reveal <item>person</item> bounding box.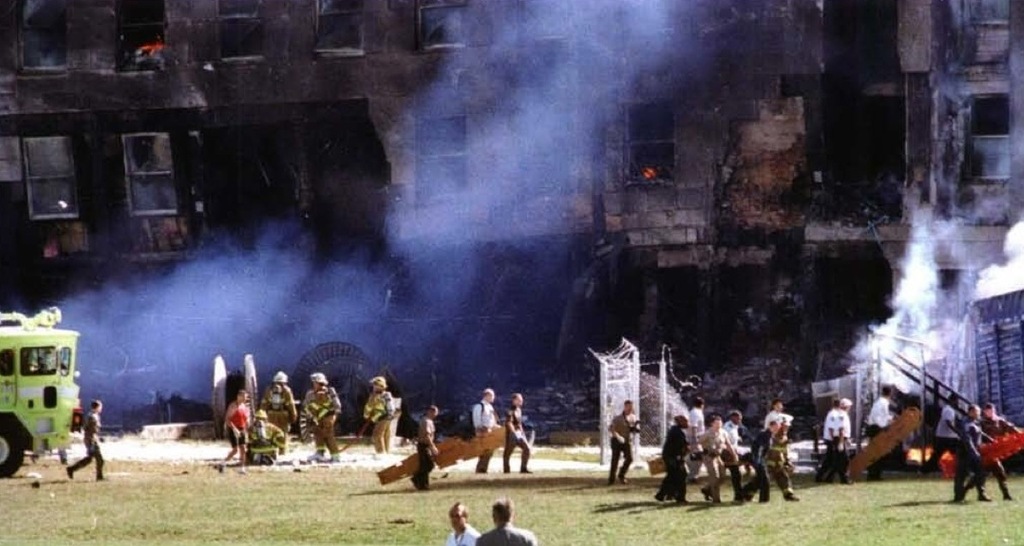
Revealed: detection(603, 398, 641, 489).
